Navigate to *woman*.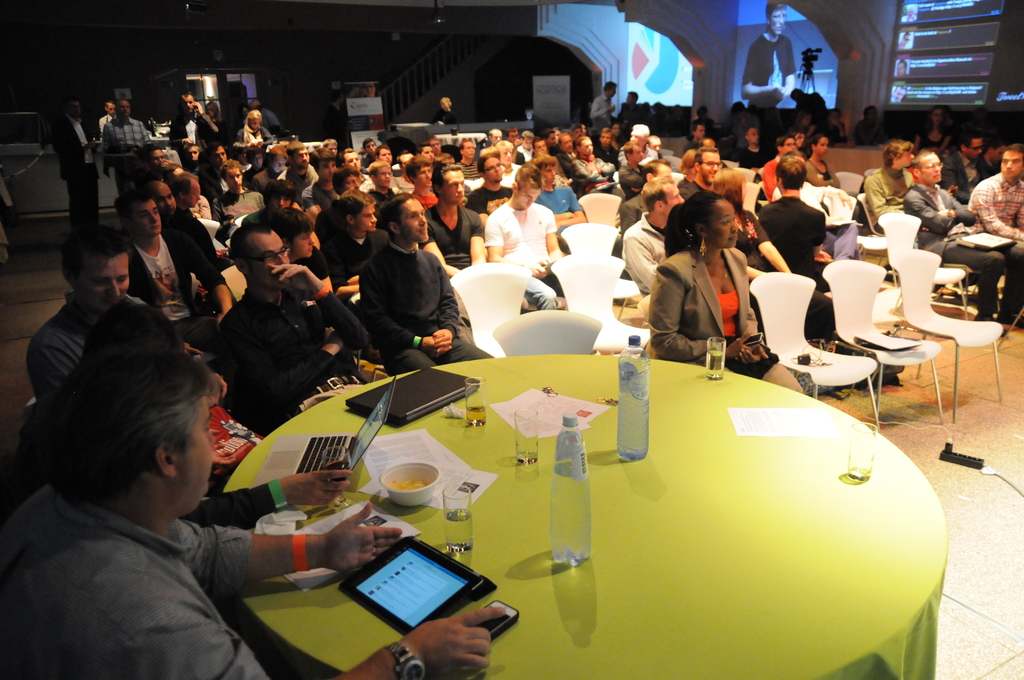
Navigation target: BBox(709, 164, 836, 338).
